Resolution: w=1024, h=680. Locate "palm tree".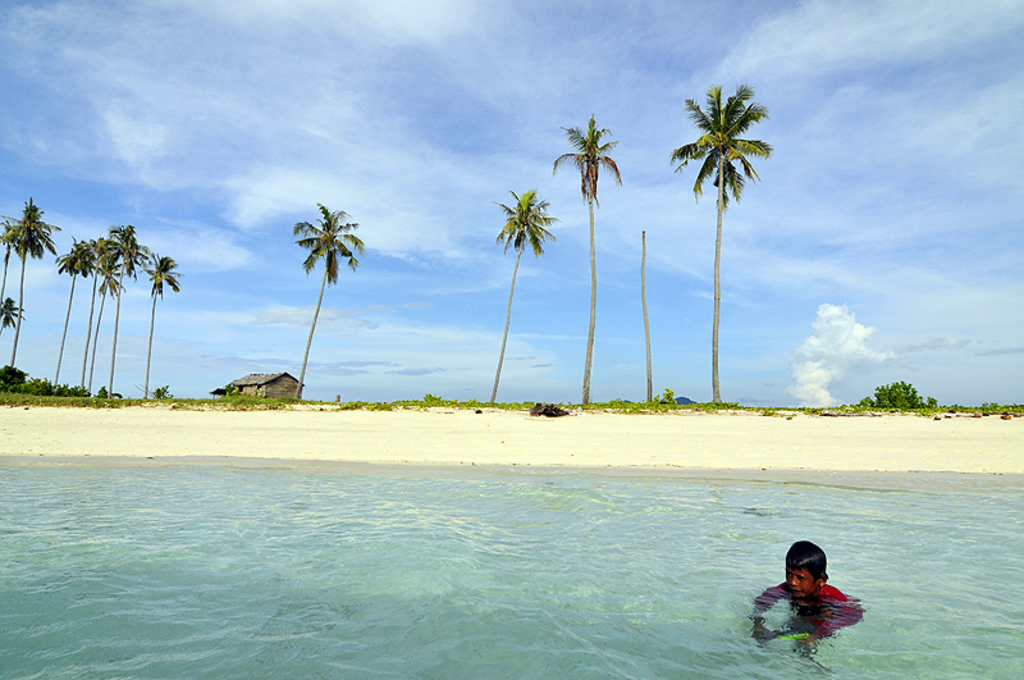
select_region(552, 119, 627, 411).
